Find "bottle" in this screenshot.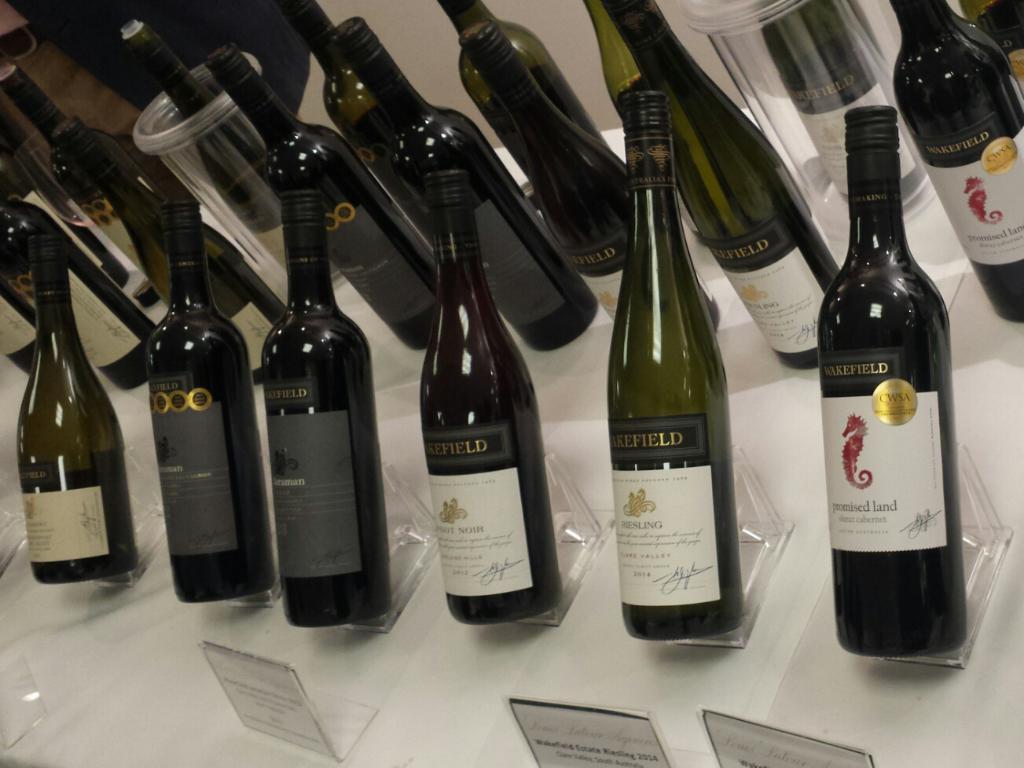
The bounding box for "bottle" is l=273, t=0, r=442, b=252.
